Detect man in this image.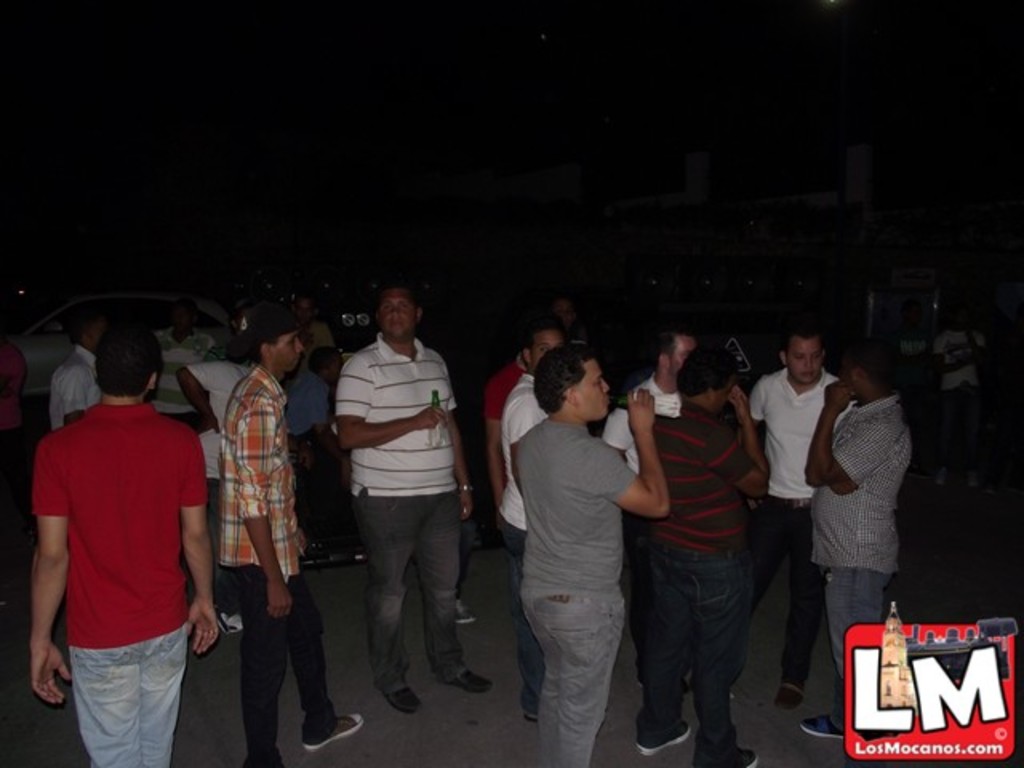
Detection: bbox(630, 346, 773, 766).
